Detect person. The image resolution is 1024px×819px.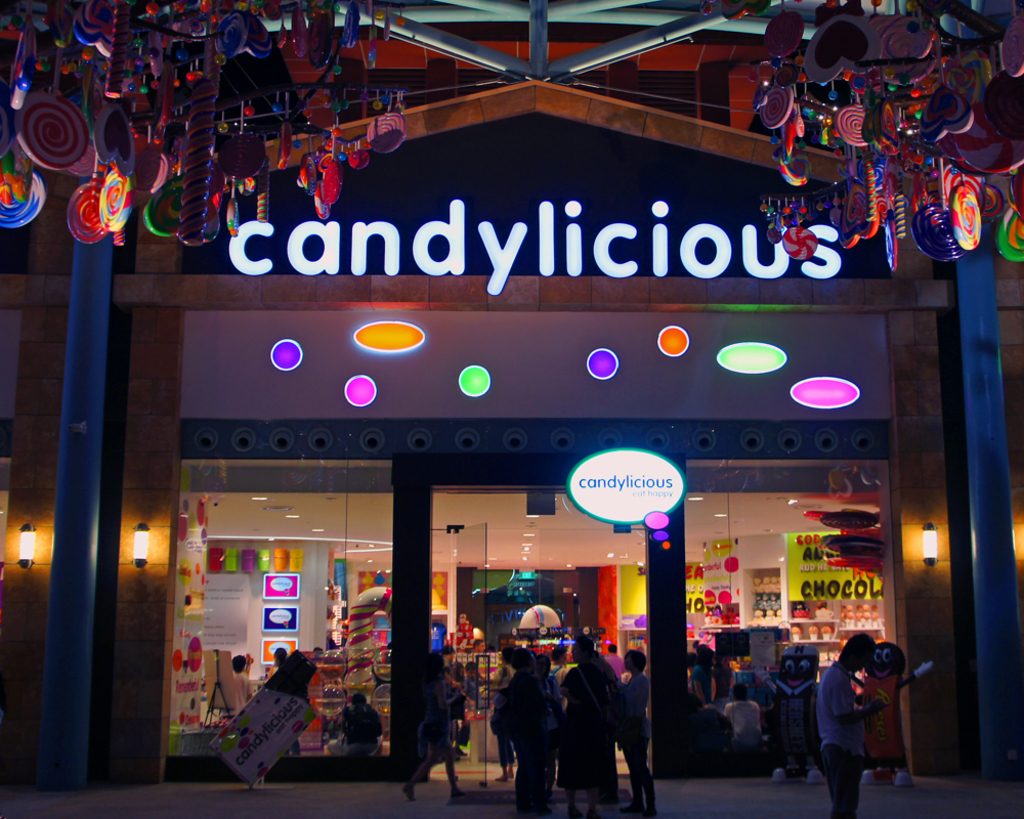
800 635 906 808.
